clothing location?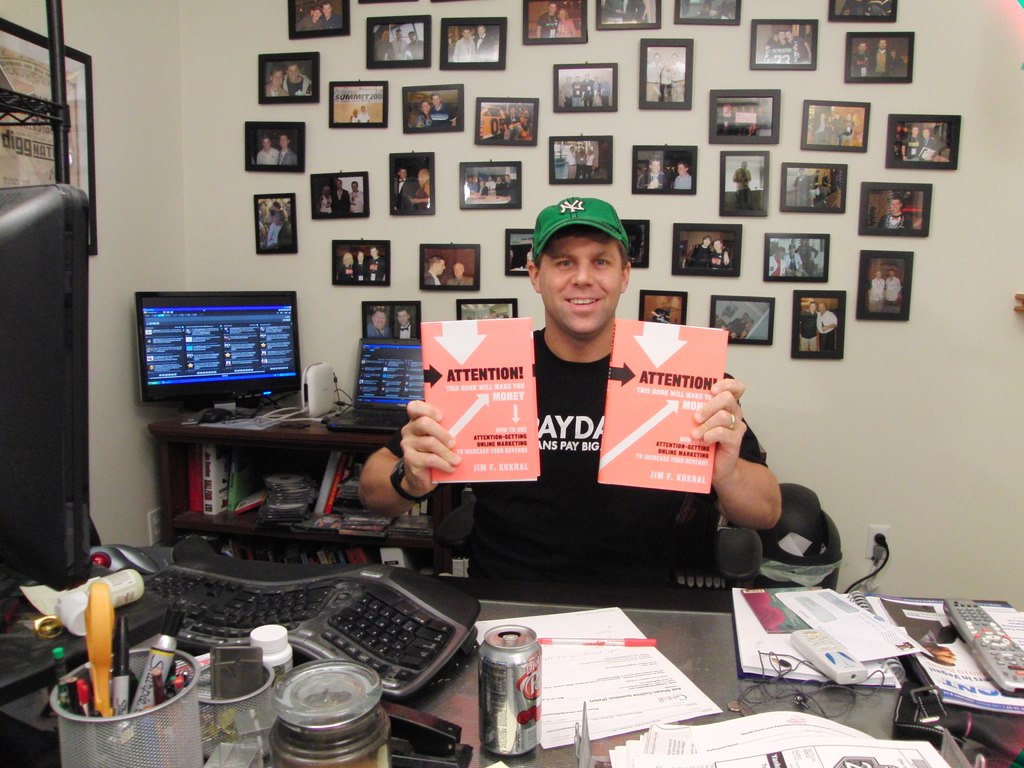
Rect(646, 59, 664, 102)
